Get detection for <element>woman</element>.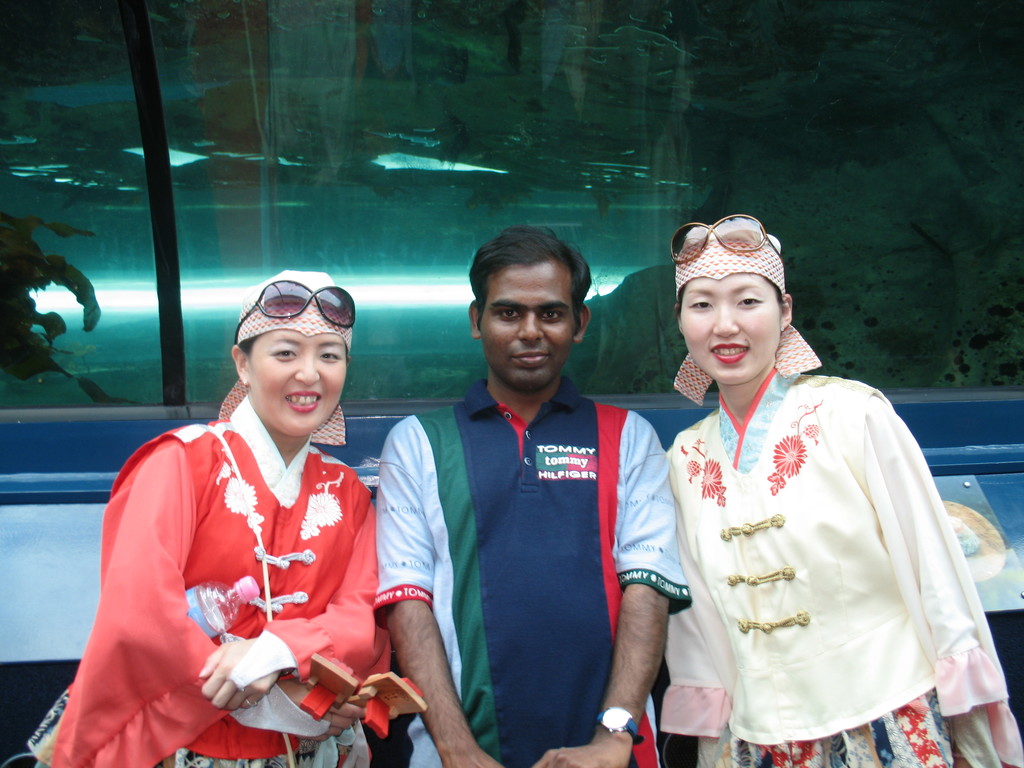
Detection: 38 272 396 767.
